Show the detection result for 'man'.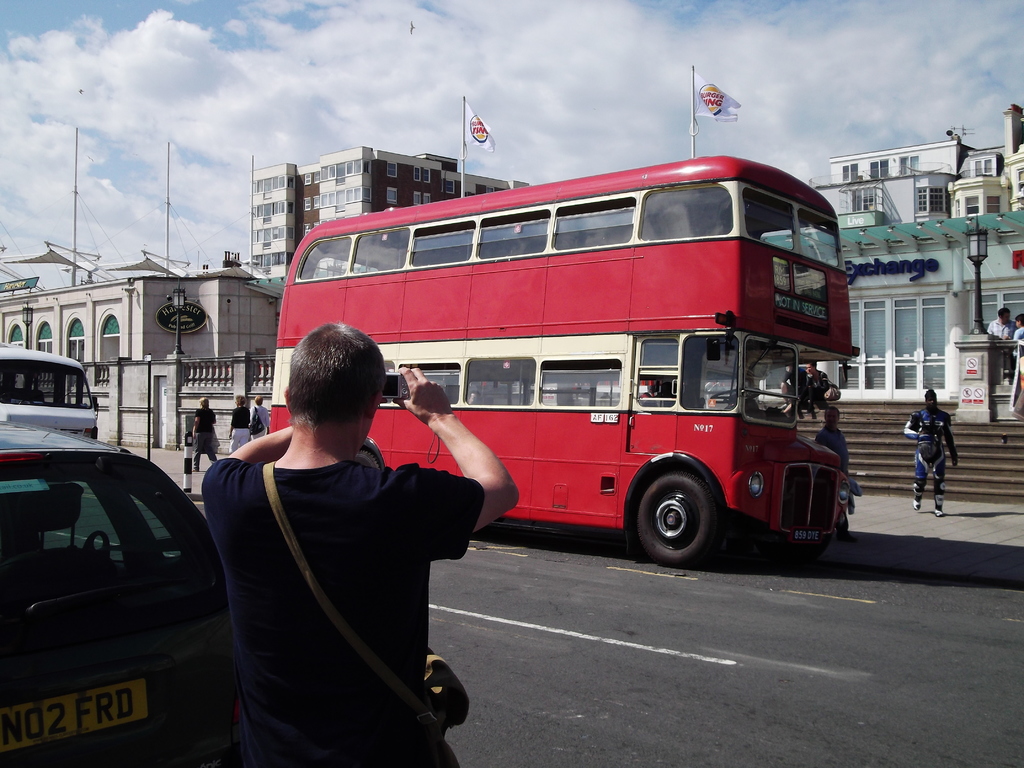
detection(188, 315, 479, 758).
